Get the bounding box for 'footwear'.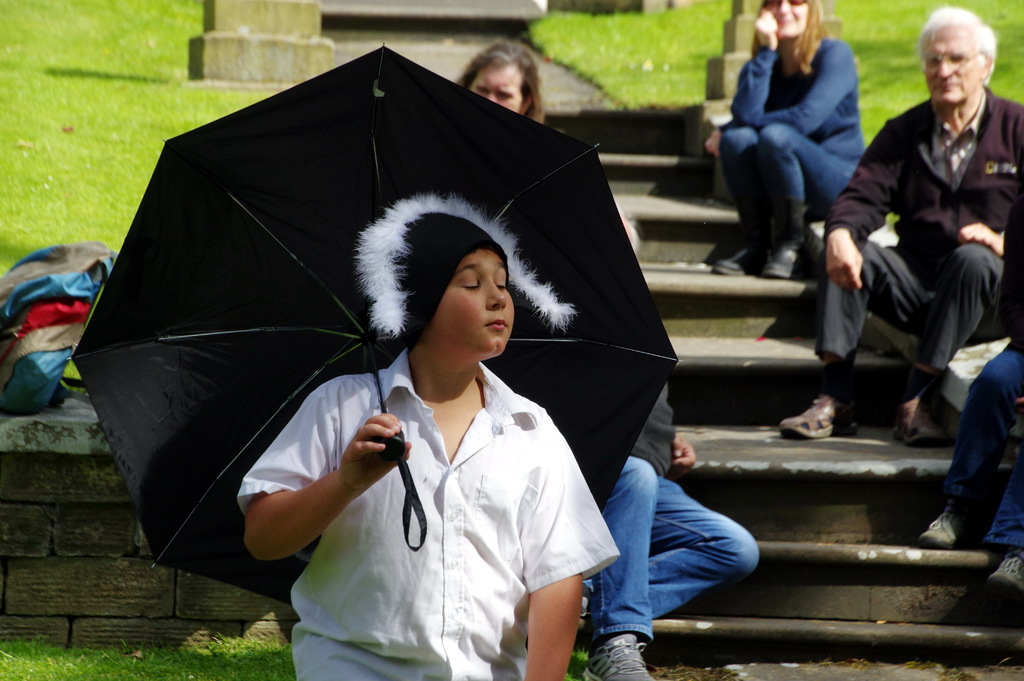
774 390 860 440.
